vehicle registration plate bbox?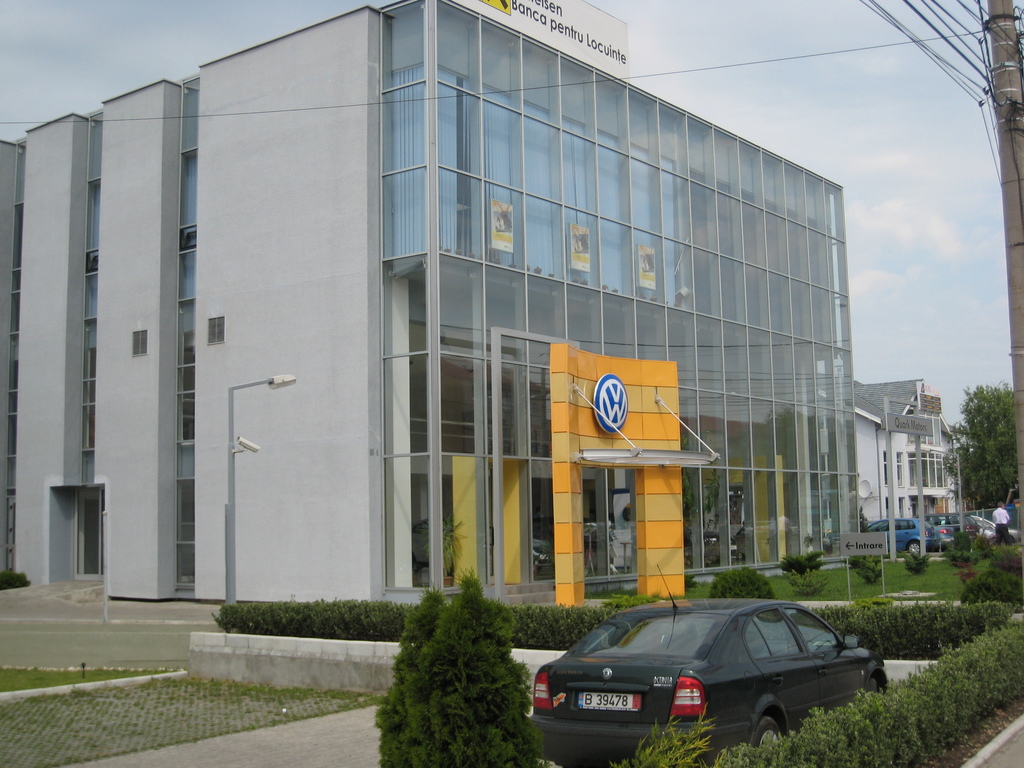
x1=575, y1=692, x2=643, y2=709
